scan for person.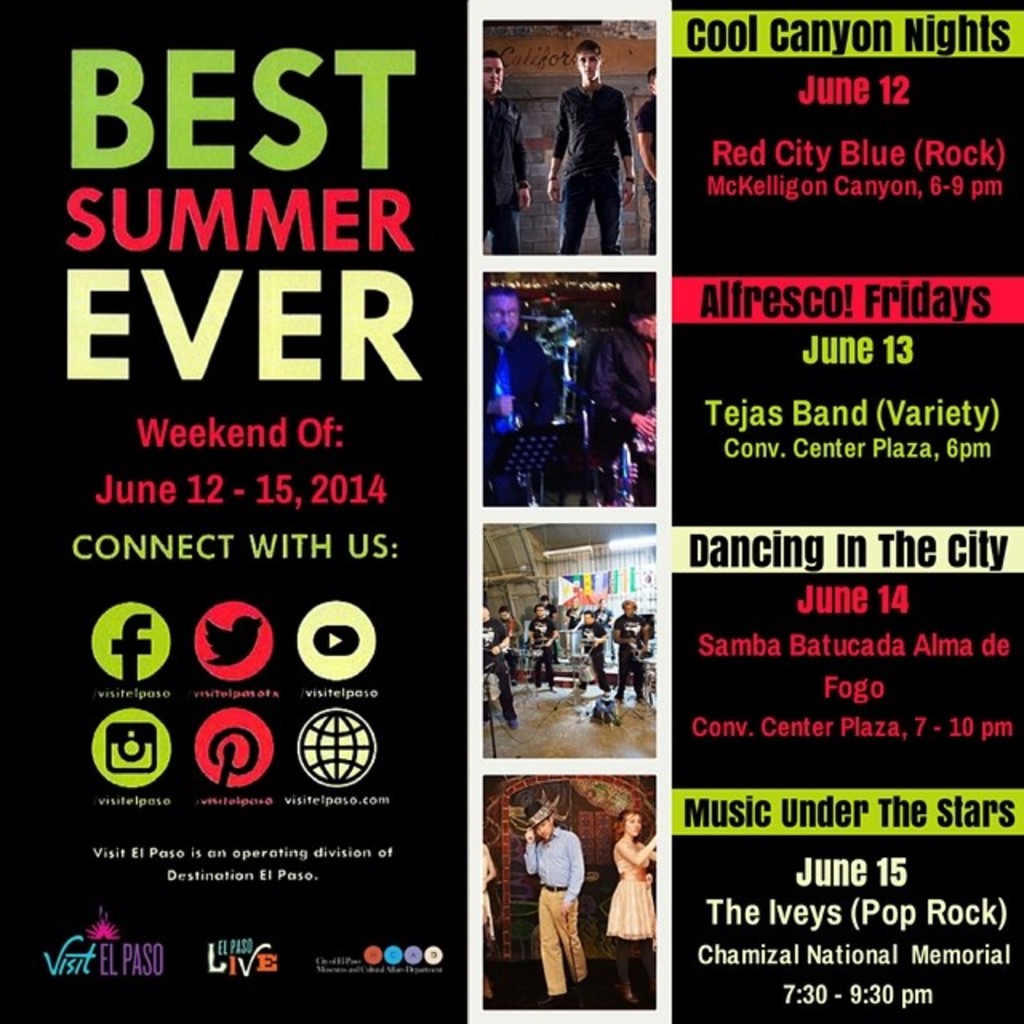
Scan result: [left=619, top=603, right=646, bottom=704].
